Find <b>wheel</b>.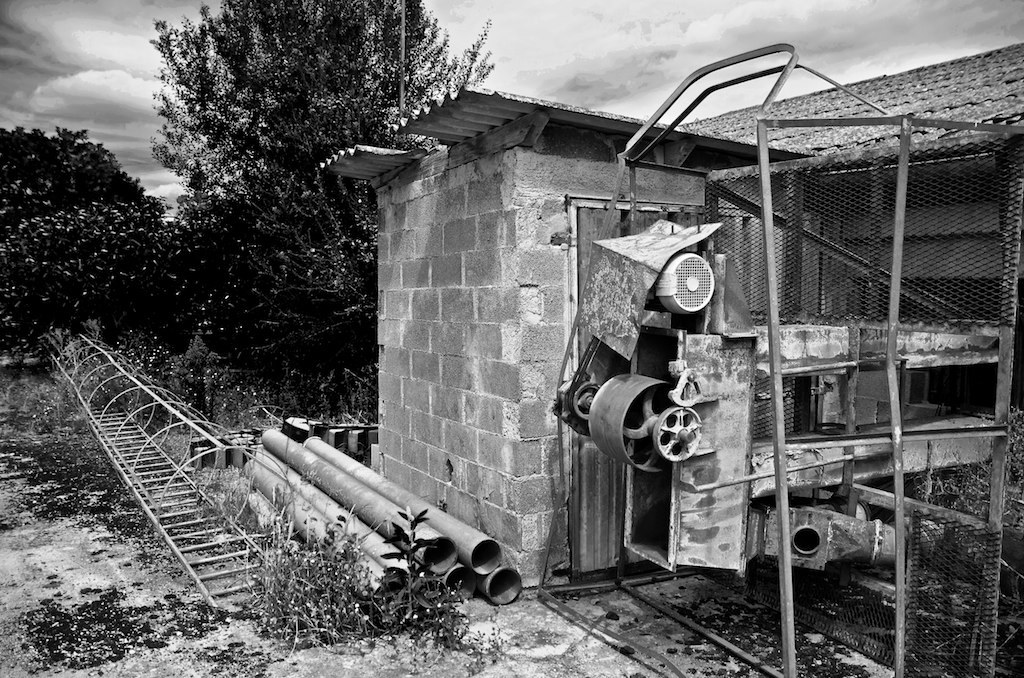
(598, 366, 666, 471).
